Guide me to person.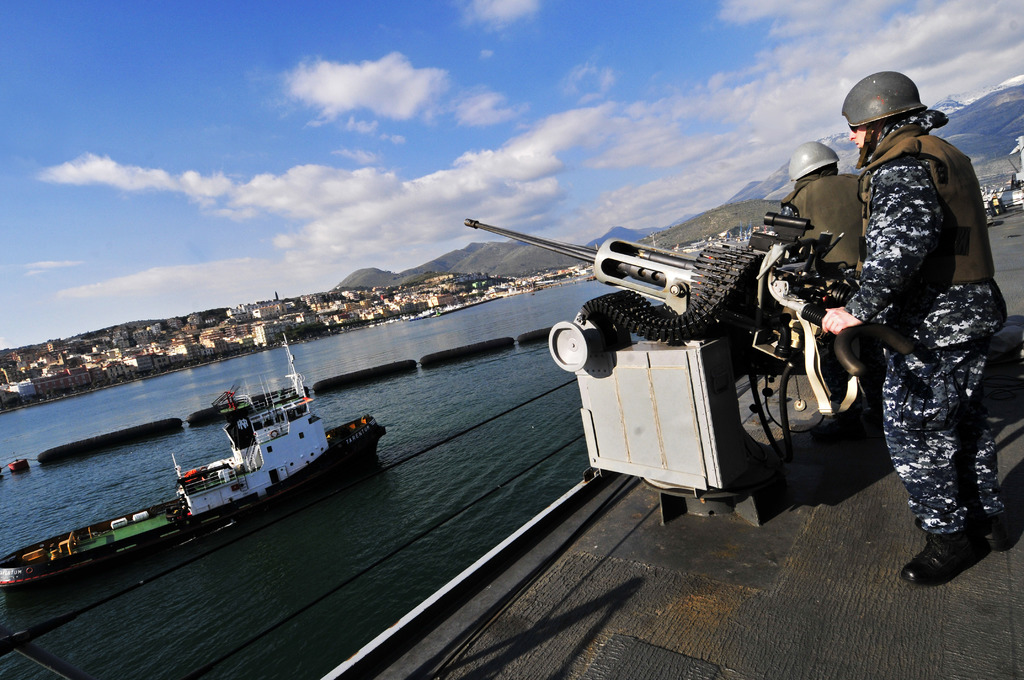
Guidance: bbox=[812, 70, 1011, 600].
